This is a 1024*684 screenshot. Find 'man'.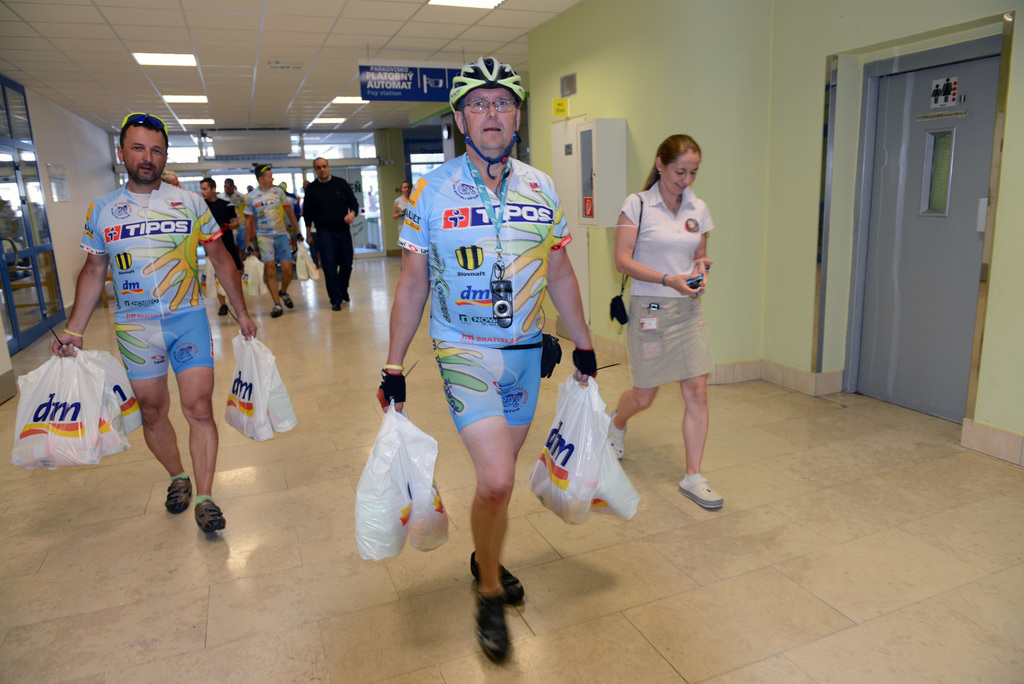
Bounding box: BBox(244, 163, 301, 315).
